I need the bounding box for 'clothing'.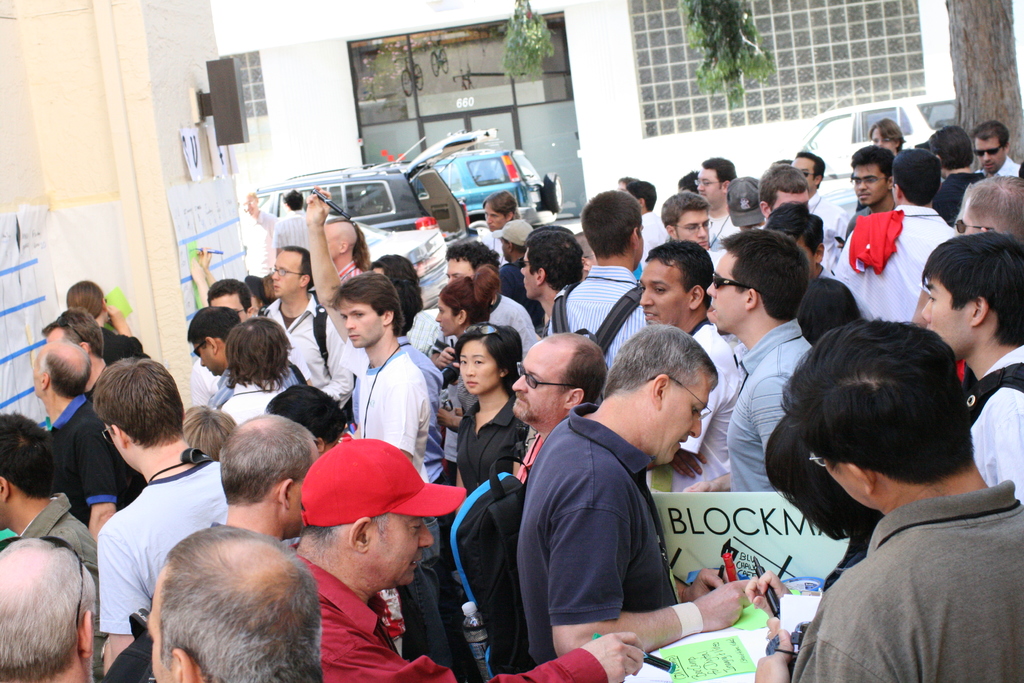
Here it is: 193 358 232 411.
